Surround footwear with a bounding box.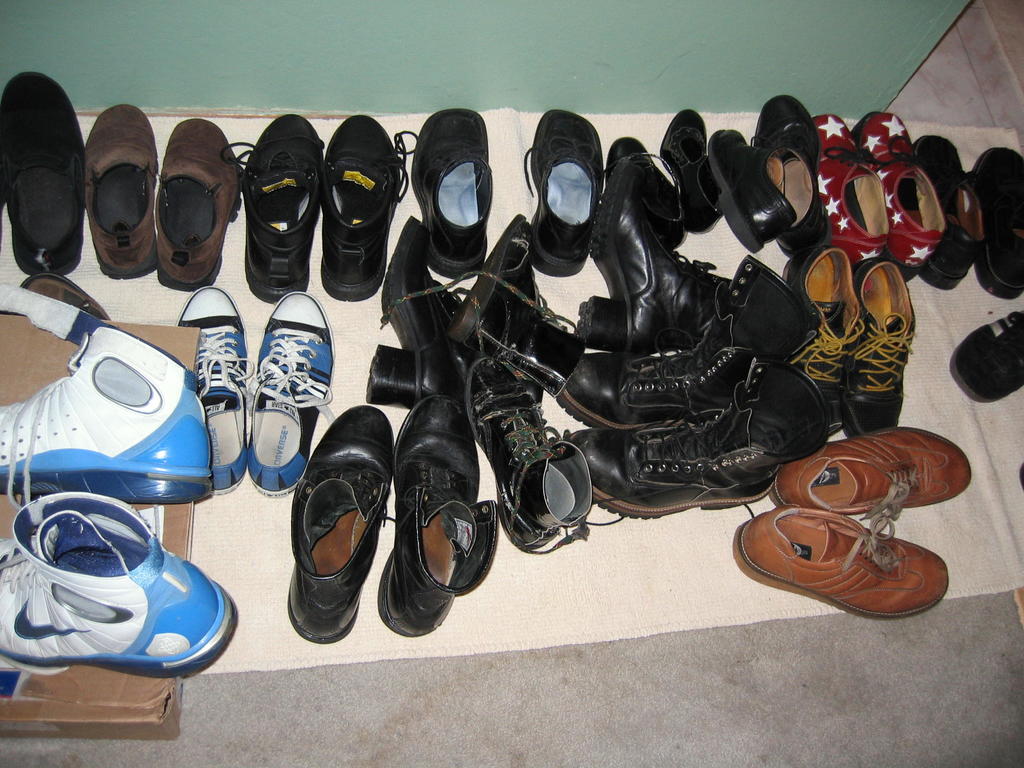
x1=526, y1=107, x2=609, y2=273.
